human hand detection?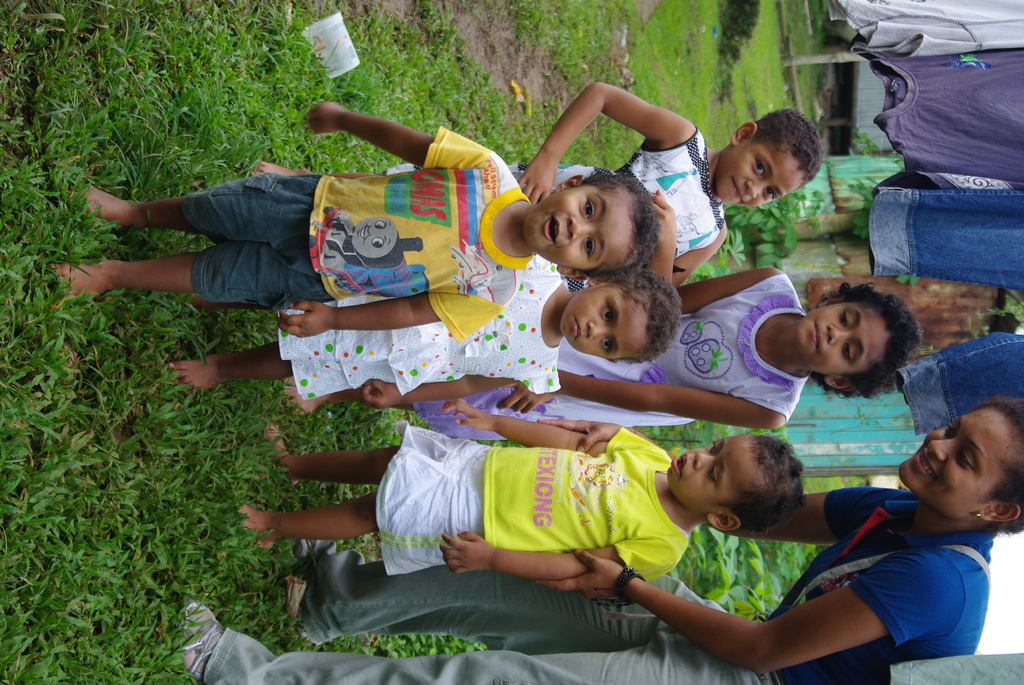
BBox(649, 189, 678, 252)
